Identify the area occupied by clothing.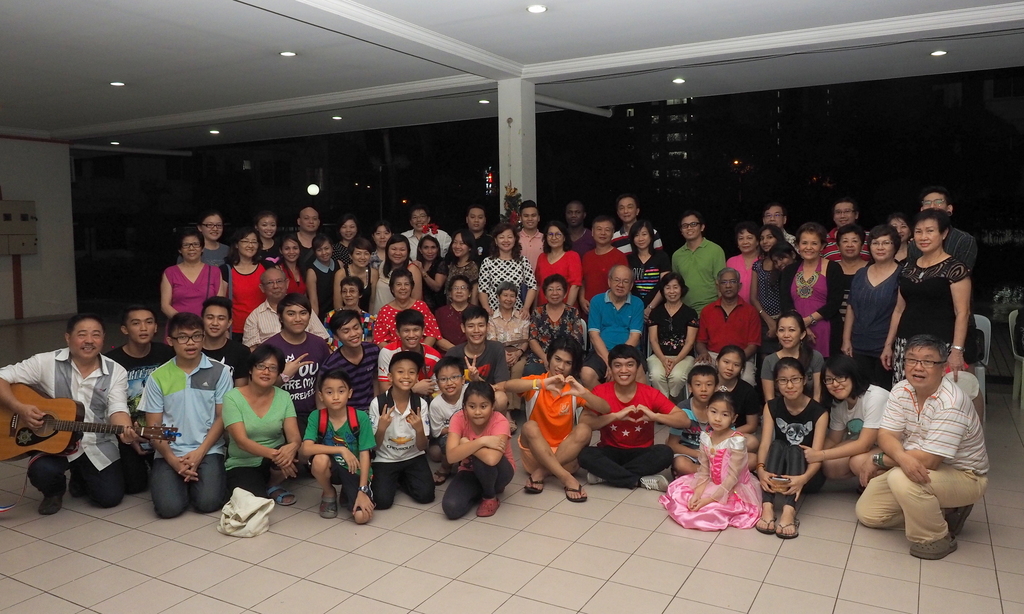
Area: select_region(440, 261, 480, 303).
